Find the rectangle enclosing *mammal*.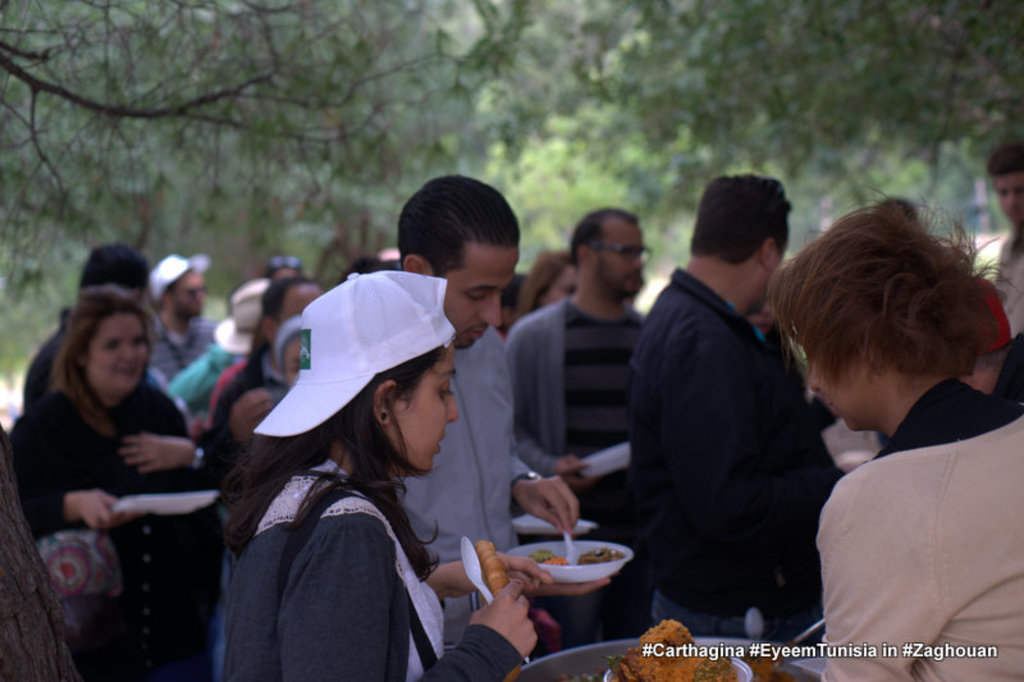
region(228, 265, 541, 681).
